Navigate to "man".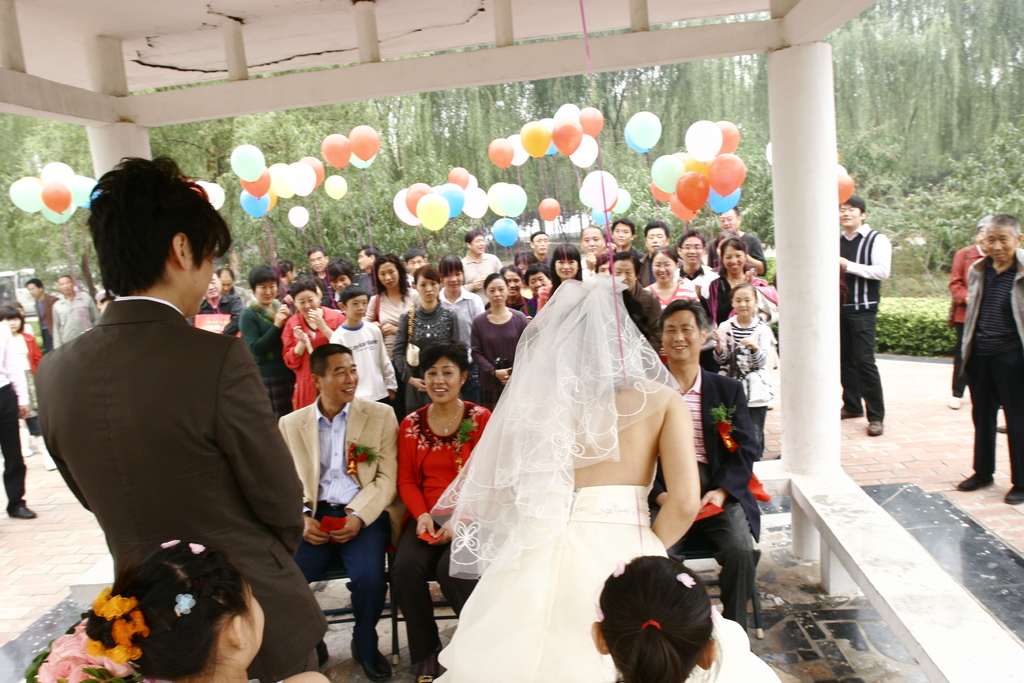
Navigation target: <bbox>638, 217, 668, 294</bbox>.
